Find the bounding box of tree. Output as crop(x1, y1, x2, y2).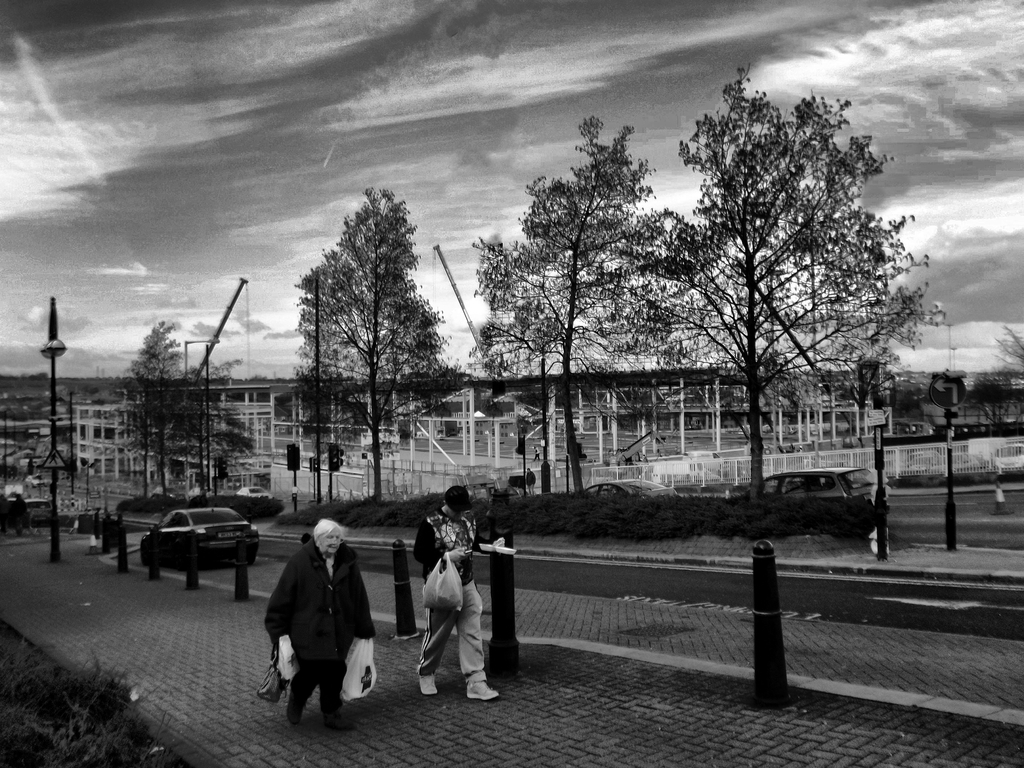
crop(111, 320, 209, 511).
